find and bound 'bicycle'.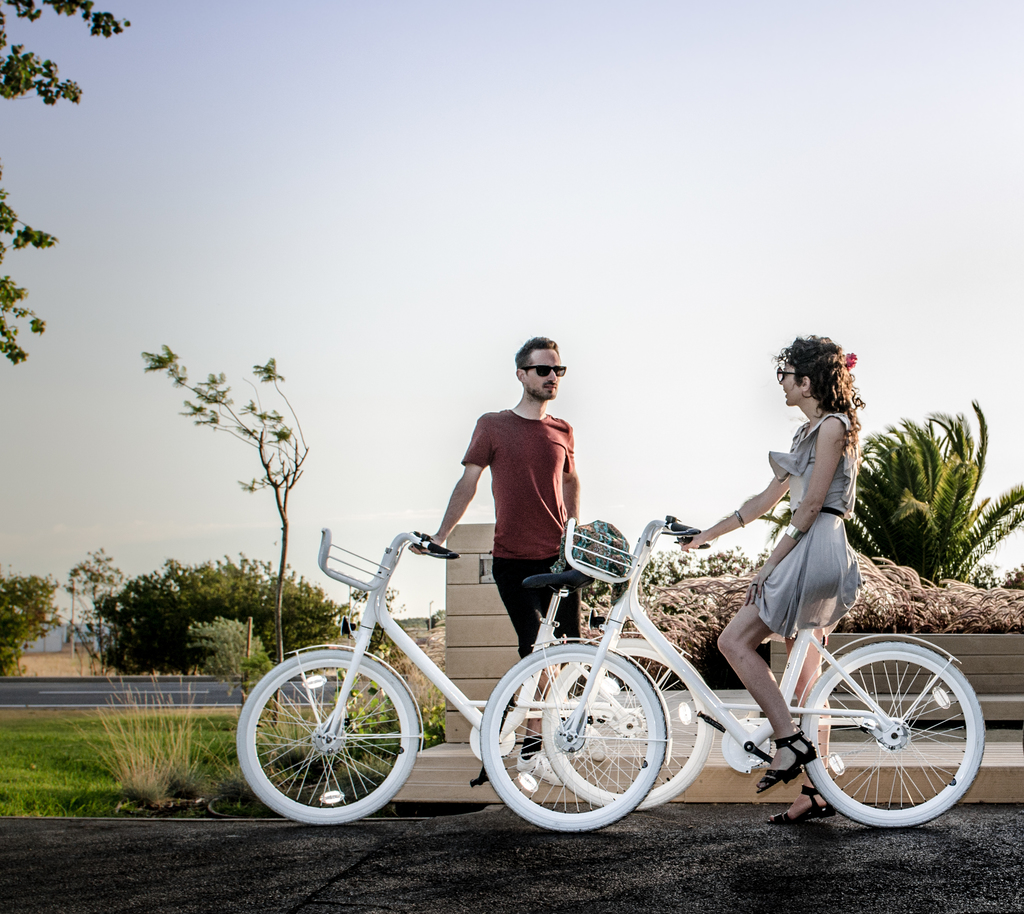
Bound: [x1=227, y1=527, x2=721, y2=825].
